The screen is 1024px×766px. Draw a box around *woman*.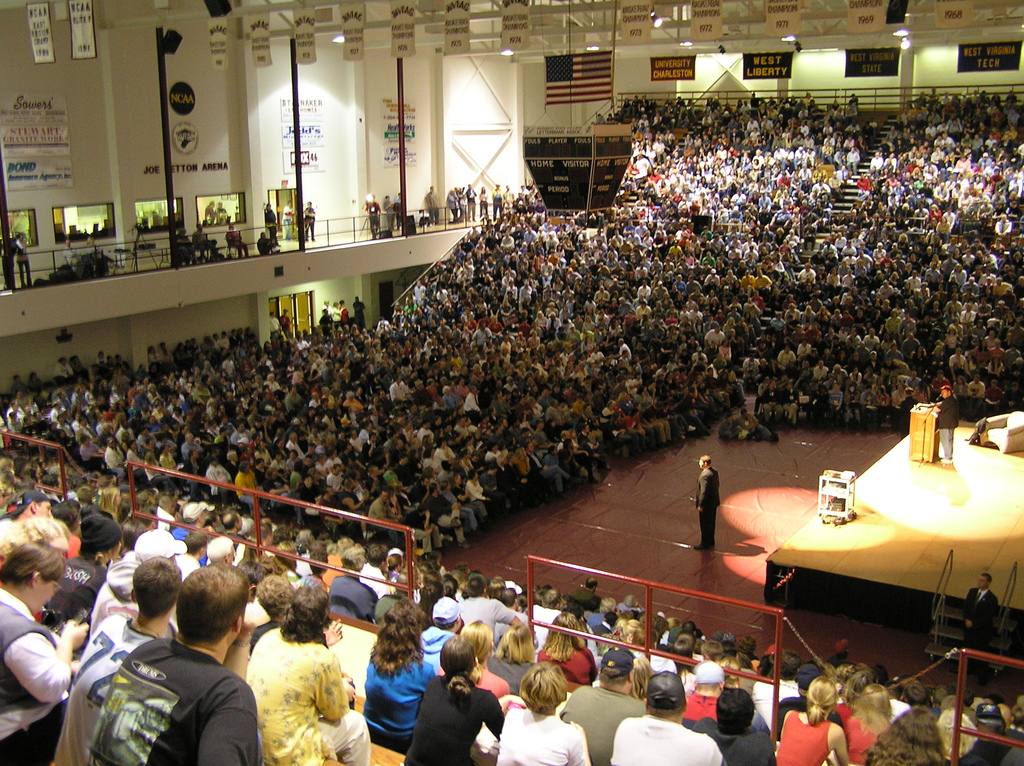
{"x1": 442, "y1": 576, "x2": 461, "y2": 601}.
